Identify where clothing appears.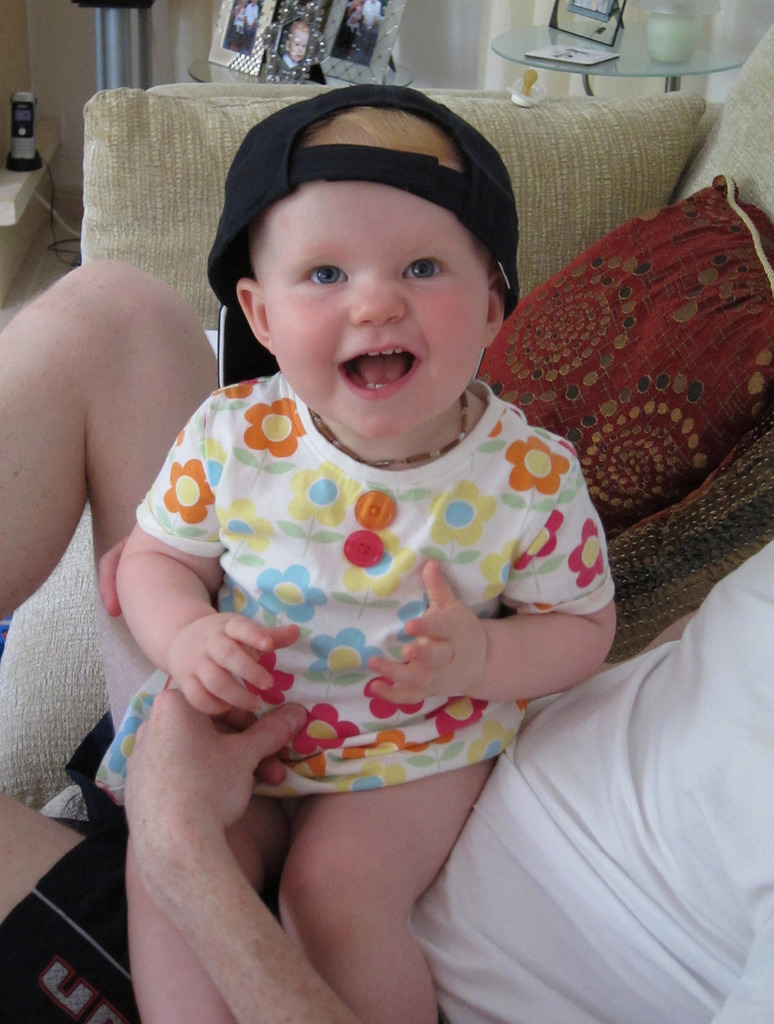
Appears at (363,4,380,24).
